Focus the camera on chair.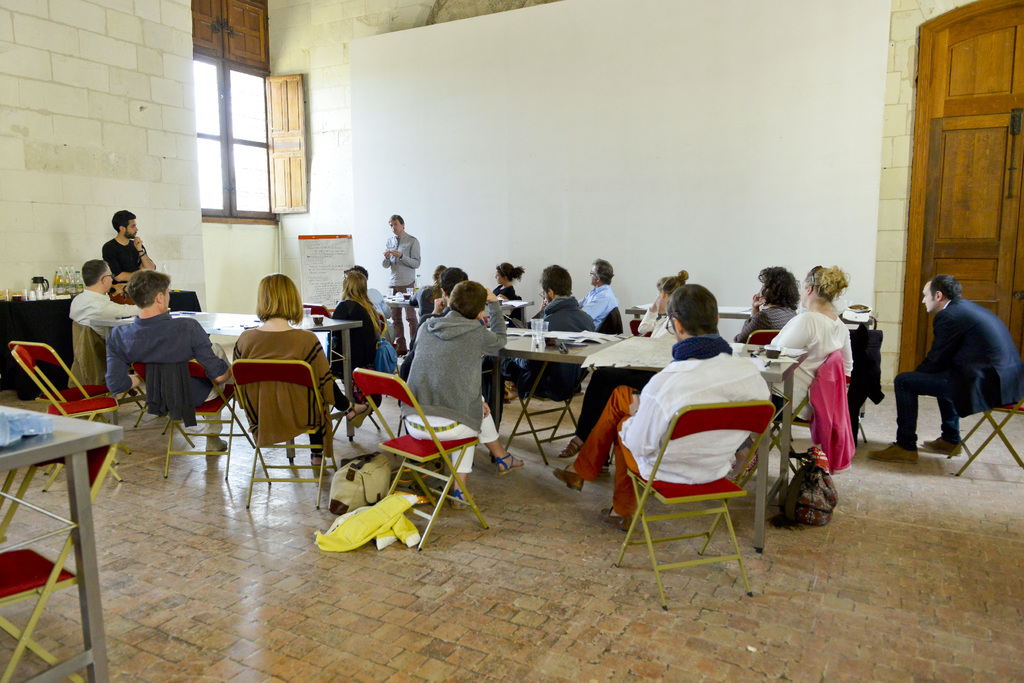
Focus region: <region>961, 383, 1023, 486</region>.
